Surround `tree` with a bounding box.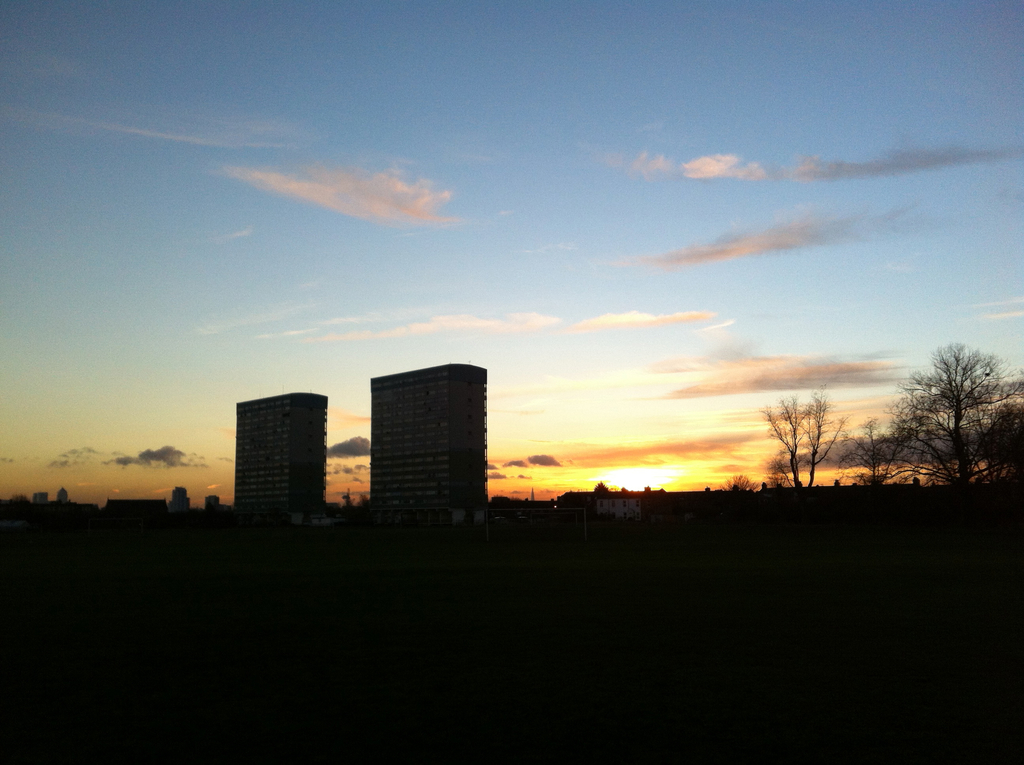
(718, 475, 764, 494).
